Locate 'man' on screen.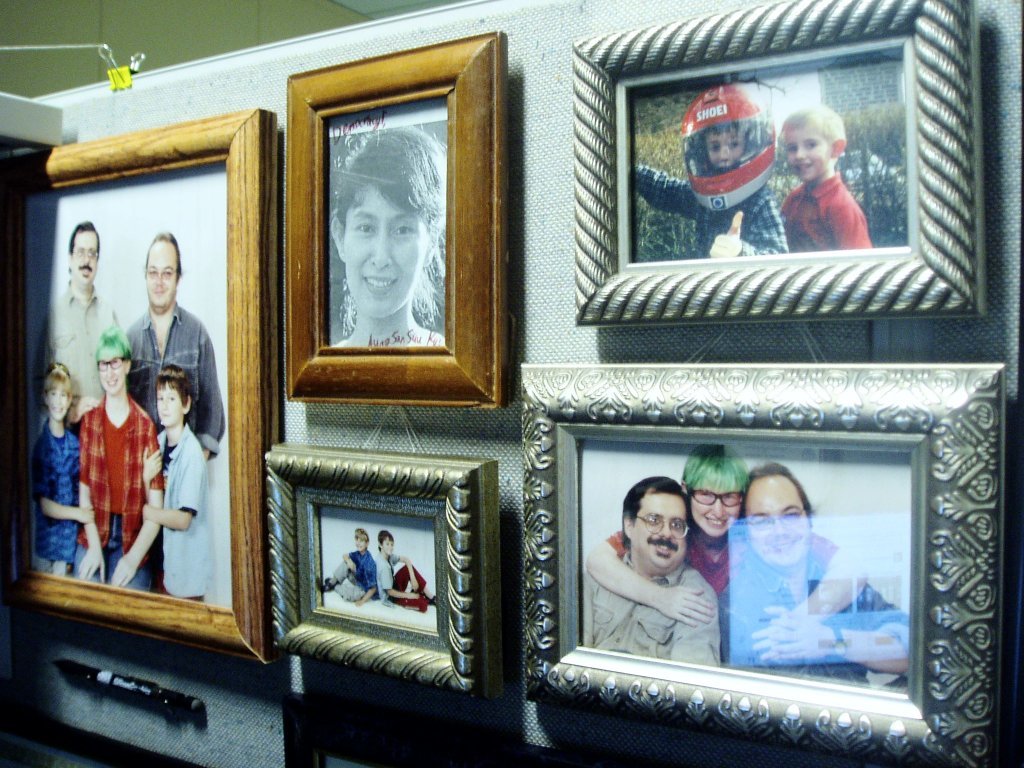
On screen at 591, 481, 742, 687.
